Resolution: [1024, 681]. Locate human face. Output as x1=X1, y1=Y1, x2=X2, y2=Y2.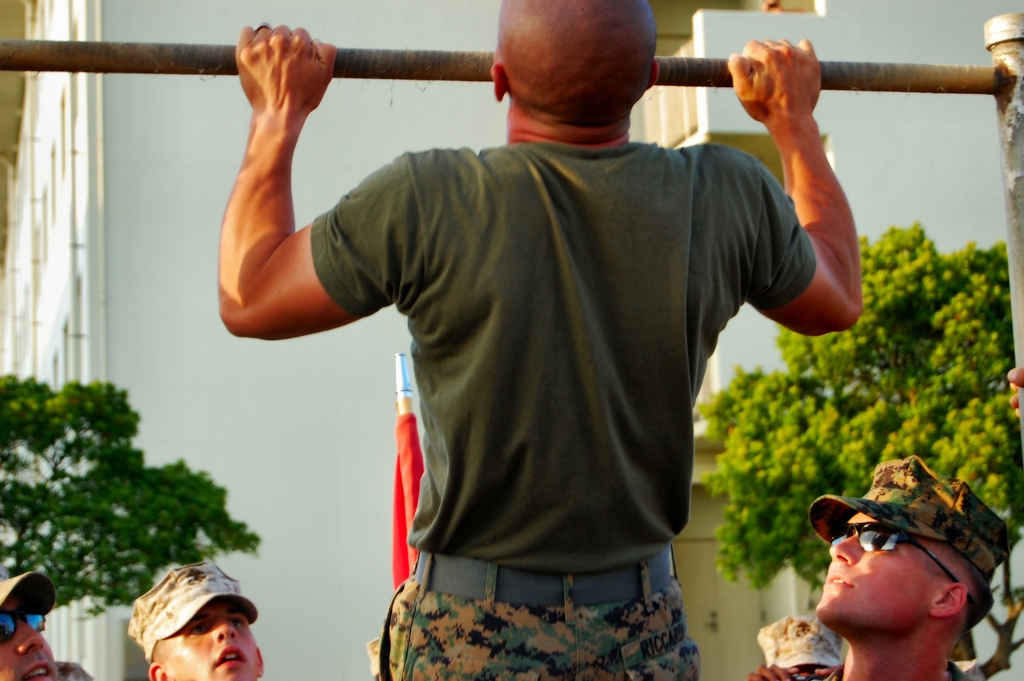
x1=813, y1=513, x2=939, y2=634.
